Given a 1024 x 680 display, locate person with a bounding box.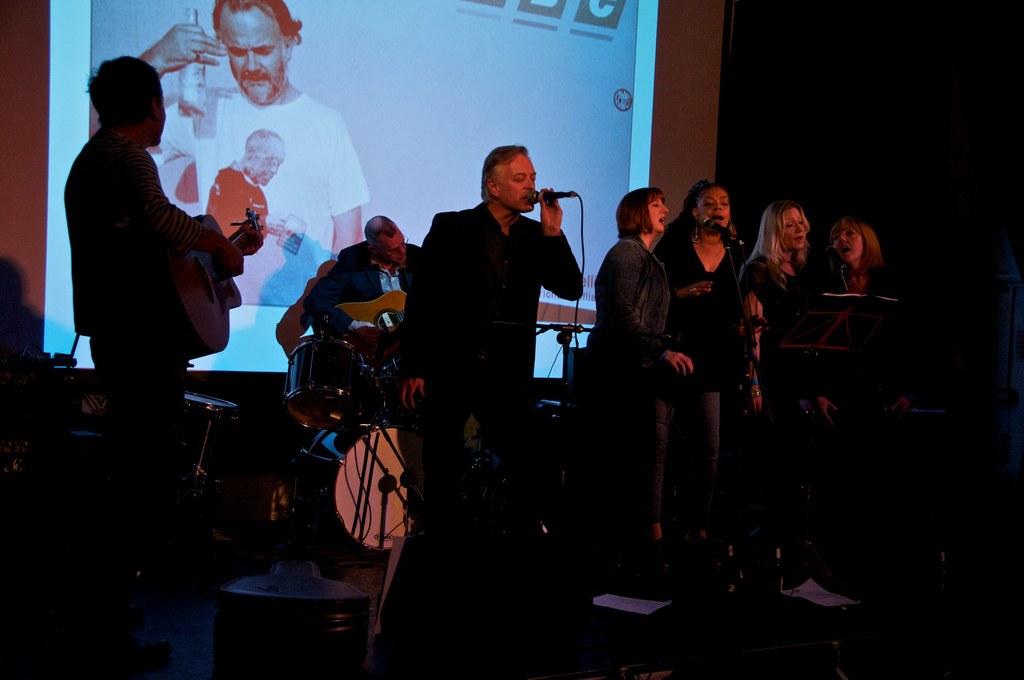
Located: (650,179,748,564).
